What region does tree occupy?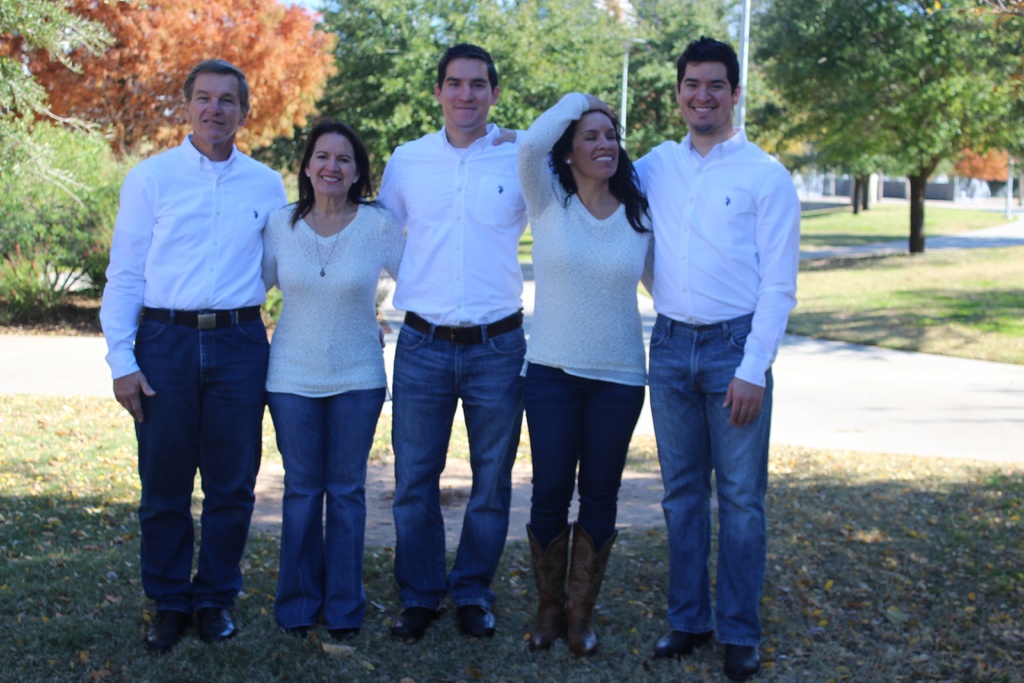
(309,0,737,157).
